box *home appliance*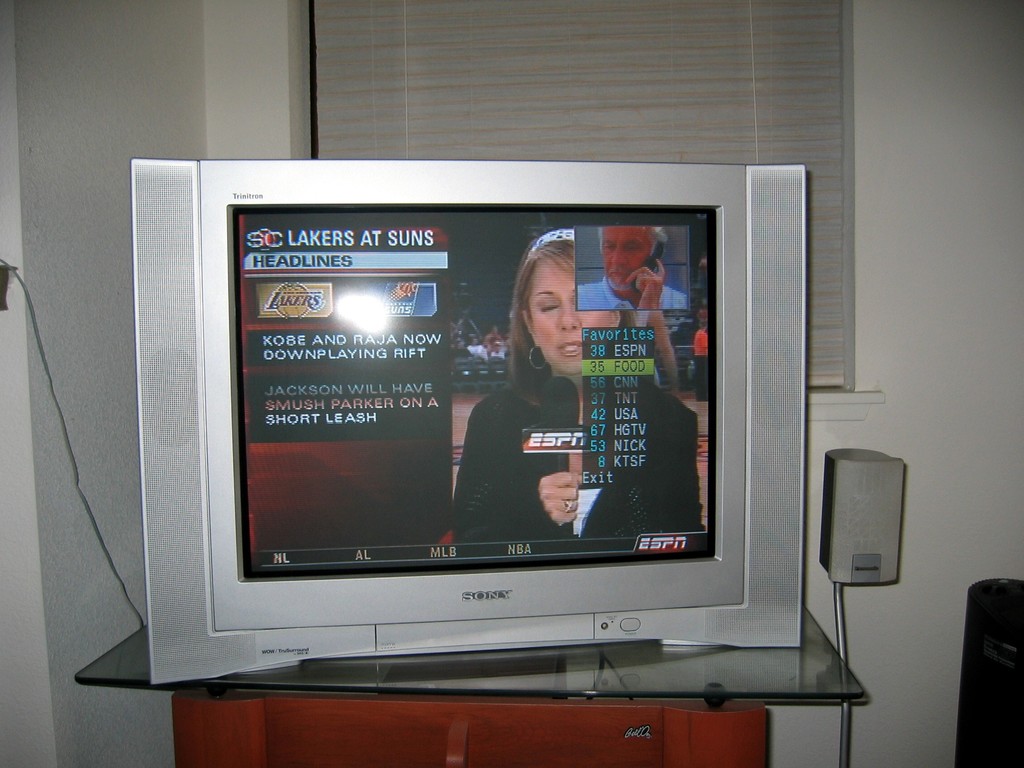
bbox=(130, 156, 806, 684)
